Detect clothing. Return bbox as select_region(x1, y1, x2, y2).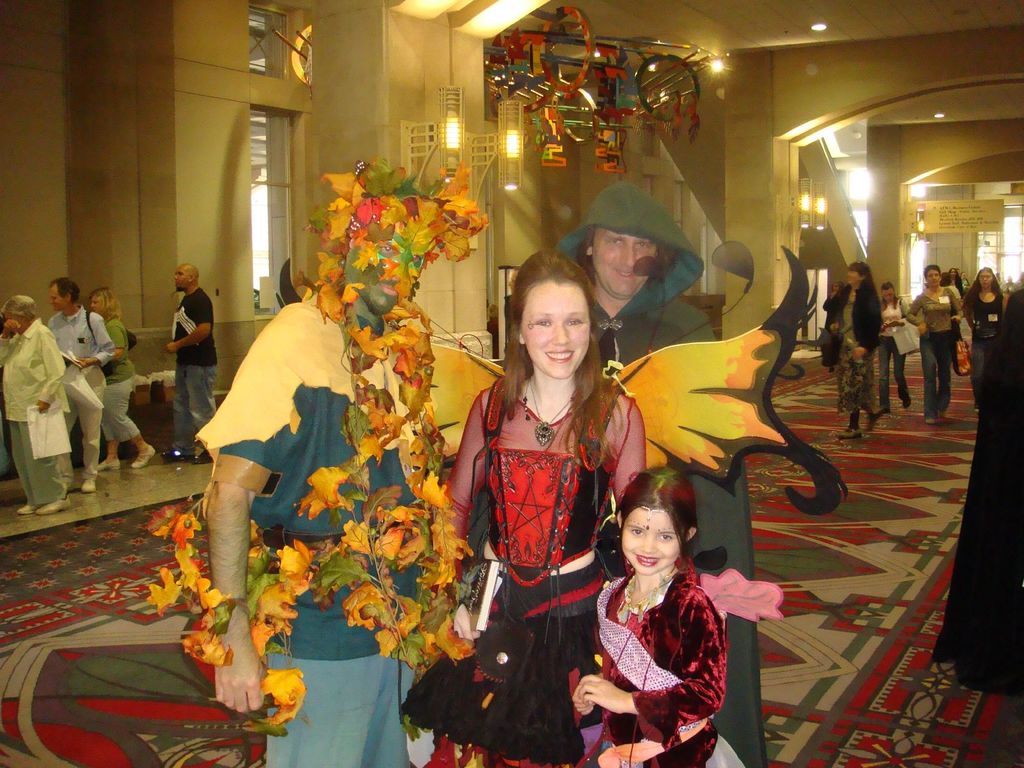
select_region(0, 319, 75, 505).
